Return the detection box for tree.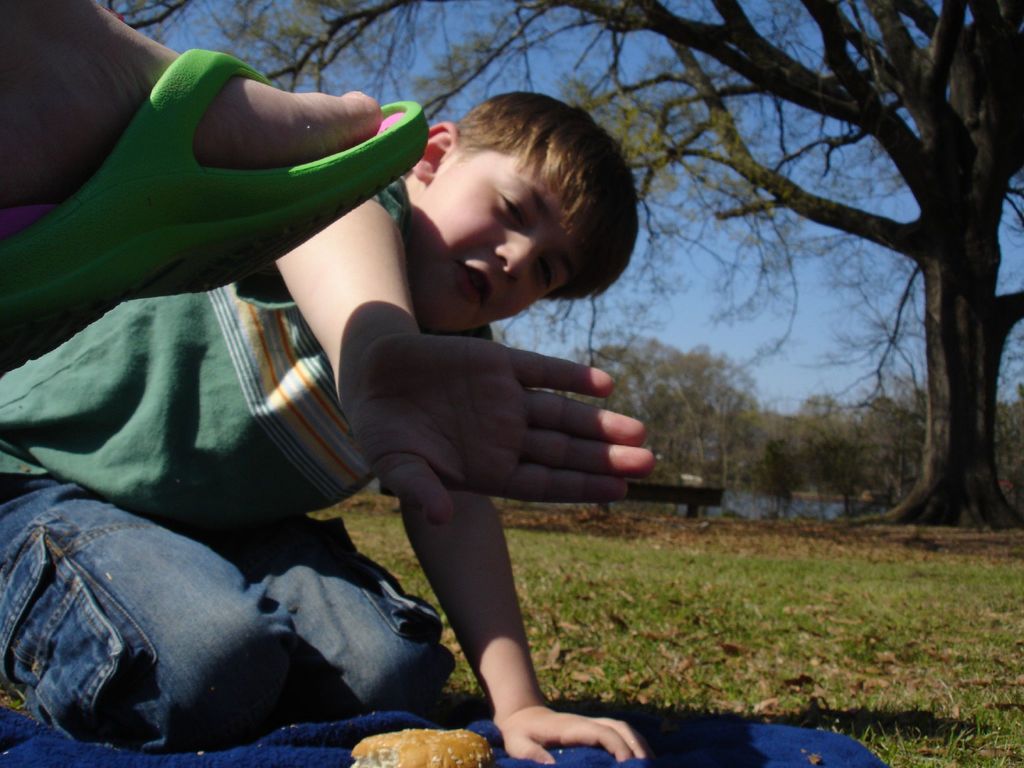
(99,0,1023,530).
